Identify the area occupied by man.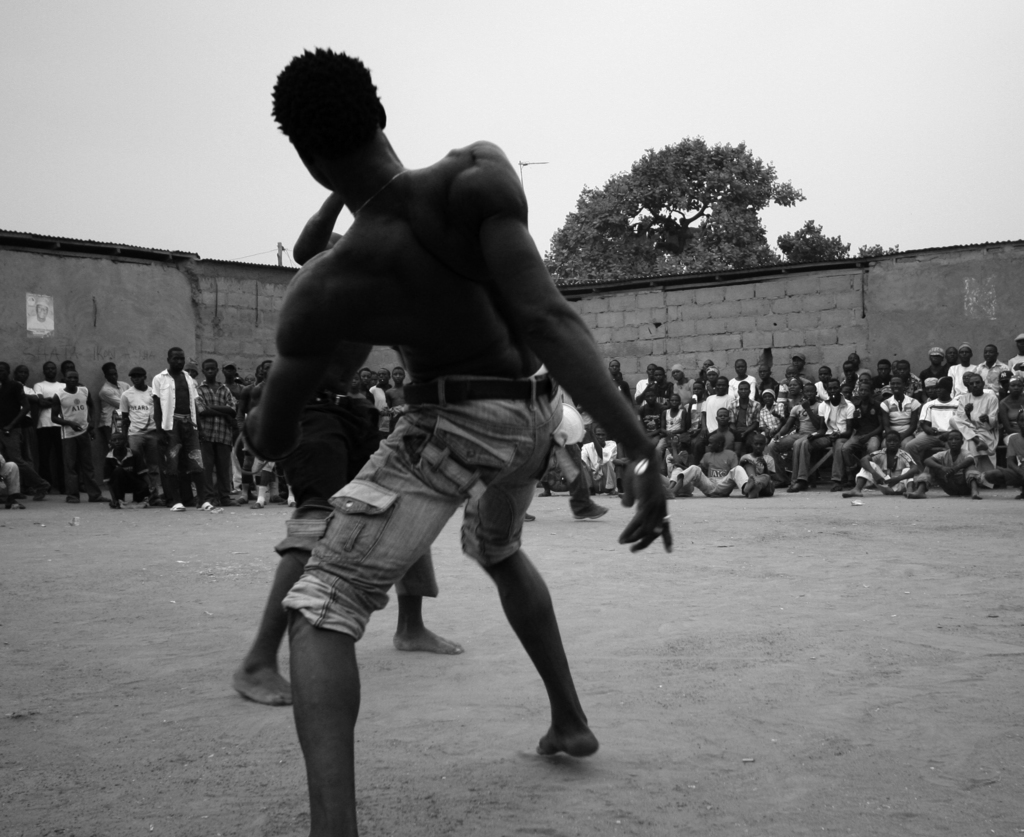
Area: 191:352:235:505.
